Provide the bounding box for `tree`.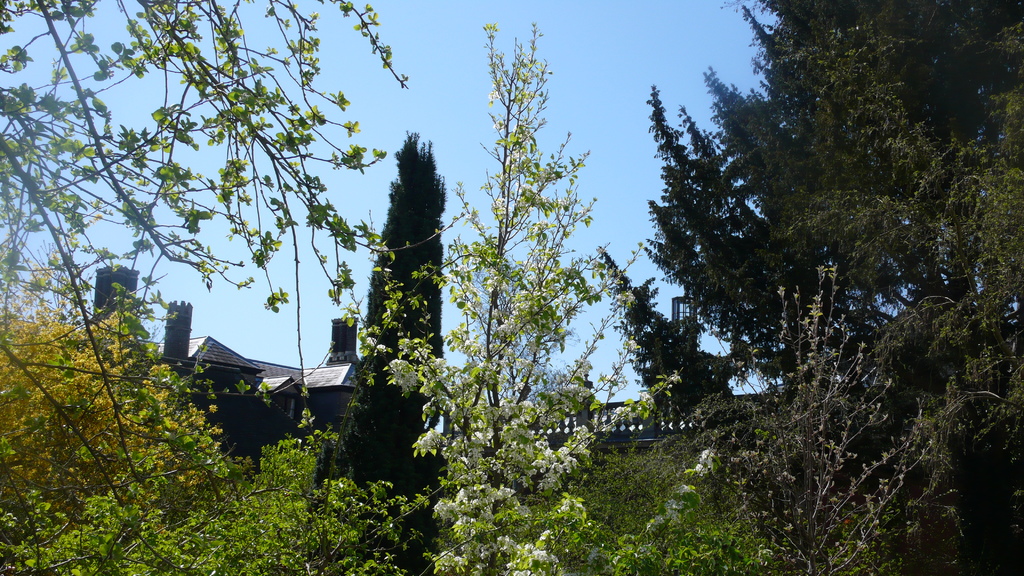
x1=327, y1=131, x2=498, y2=564.
